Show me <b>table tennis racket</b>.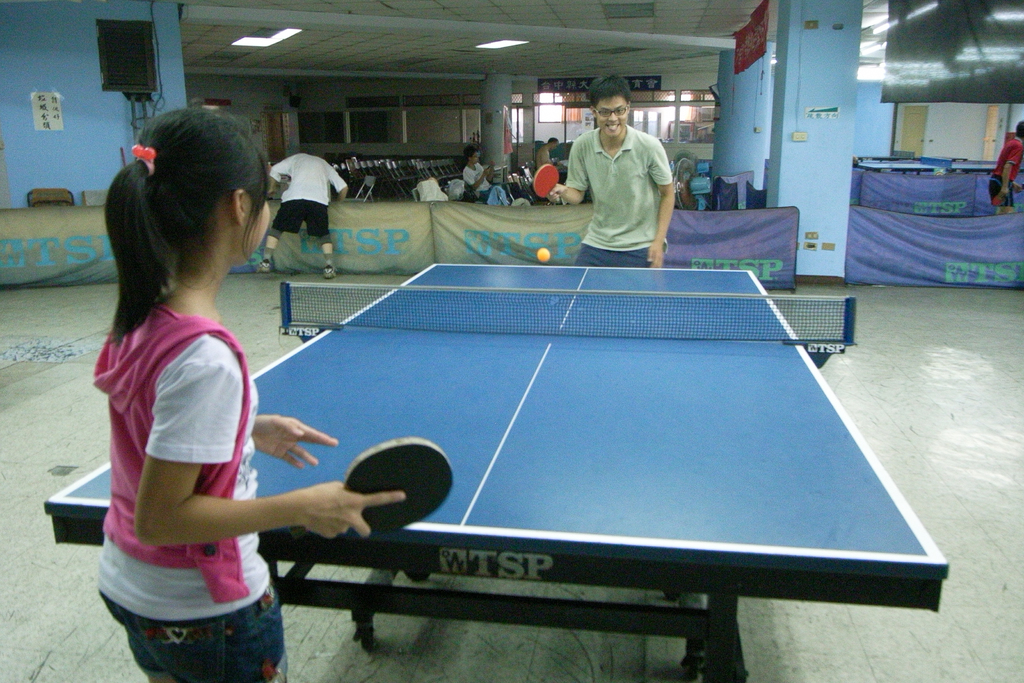
<b>table tennis racket</b> is here: detection(530, 163, 560, 202).
